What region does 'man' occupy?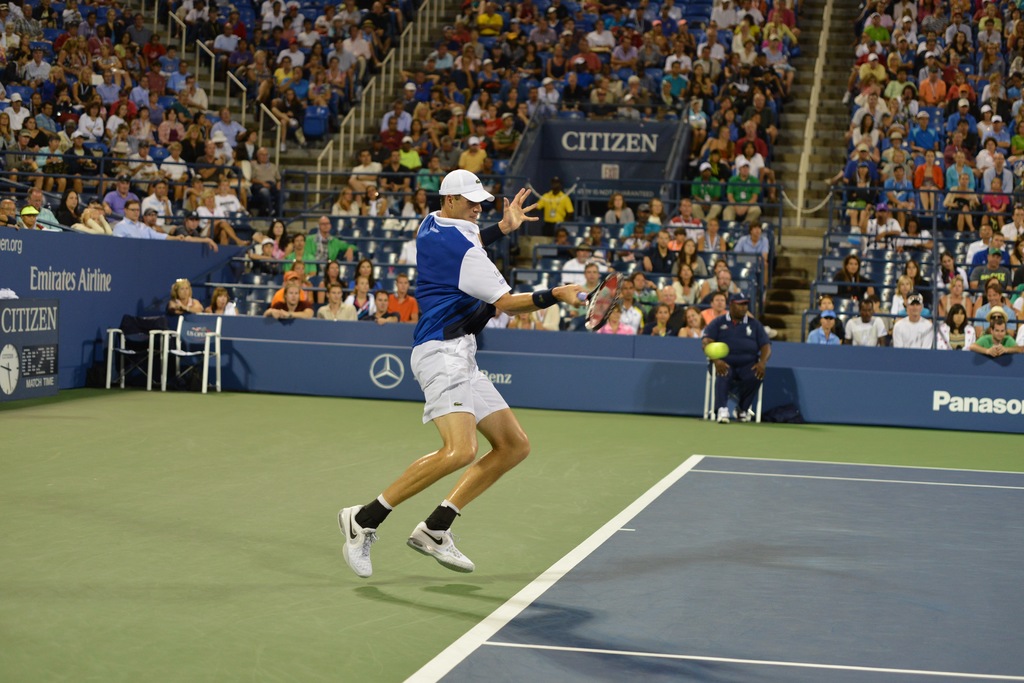
l=387, t=270, r=420, b=324.
